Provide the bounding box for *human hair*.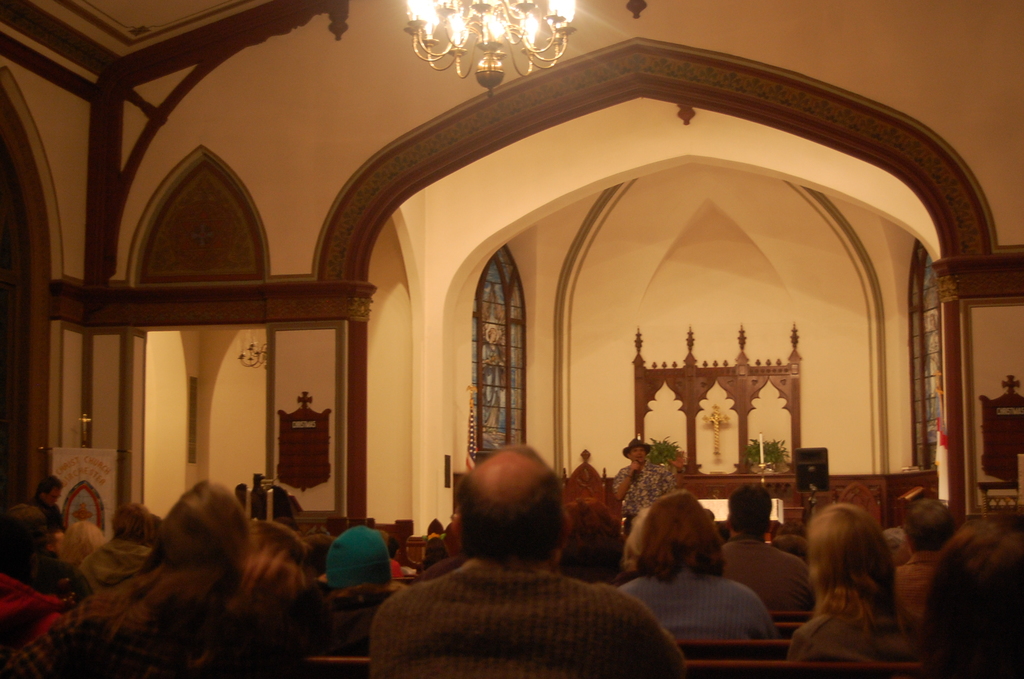
crop(52, 519, 109, 570).
